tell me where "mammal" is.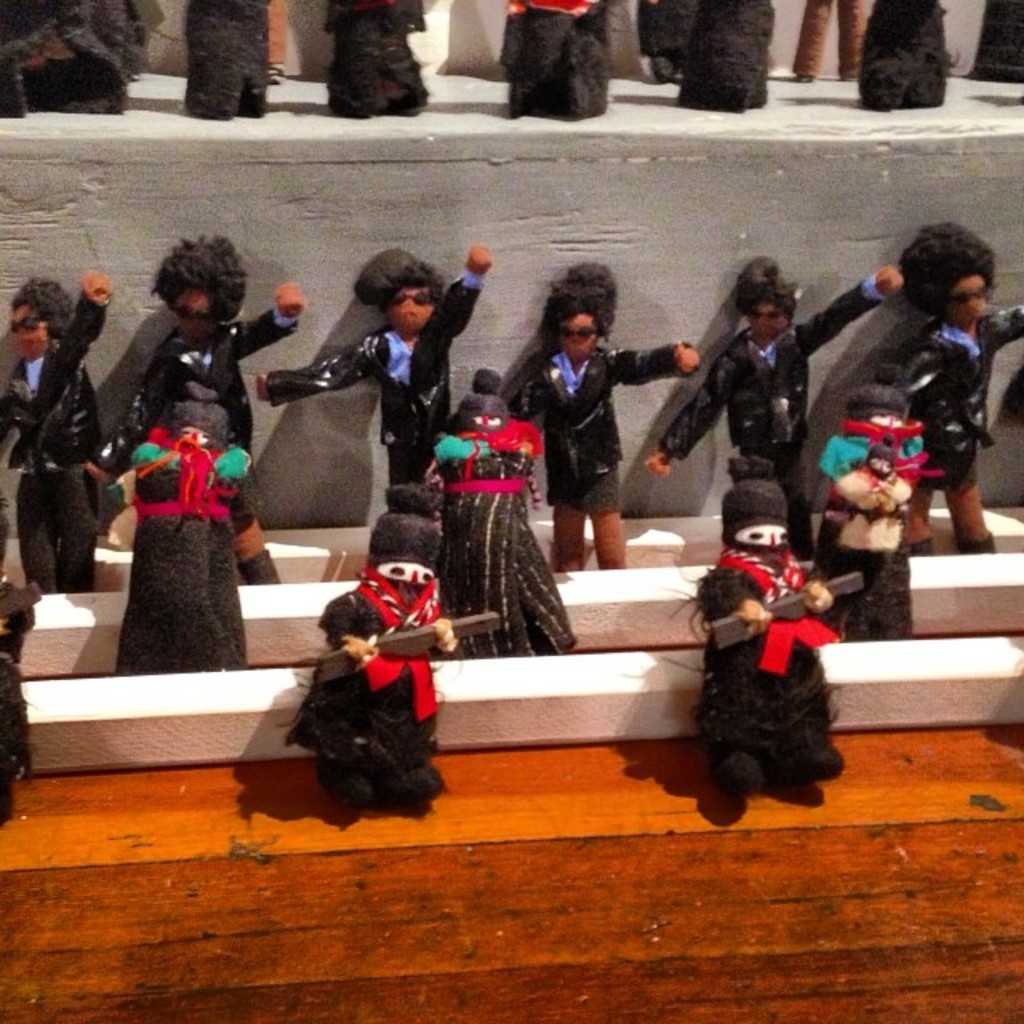
"mammal" is at <bbox>642, 0, 699, 78</bbox>.
